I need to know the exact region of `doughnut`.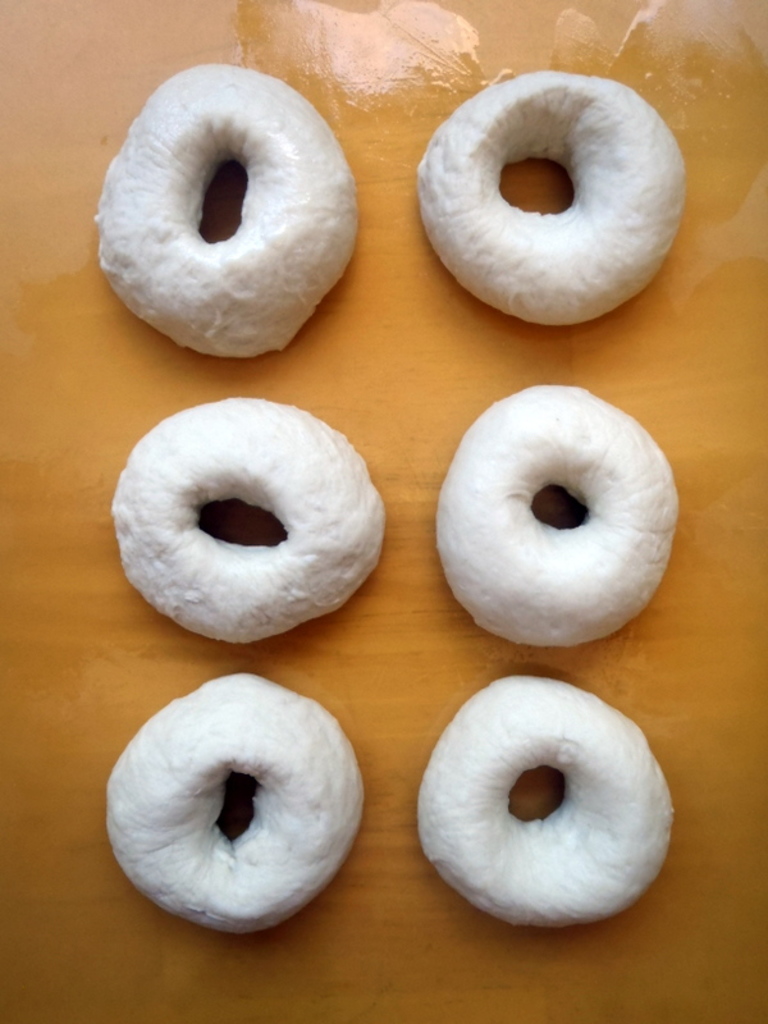
Region: <box>420,680,676,931</box>.
